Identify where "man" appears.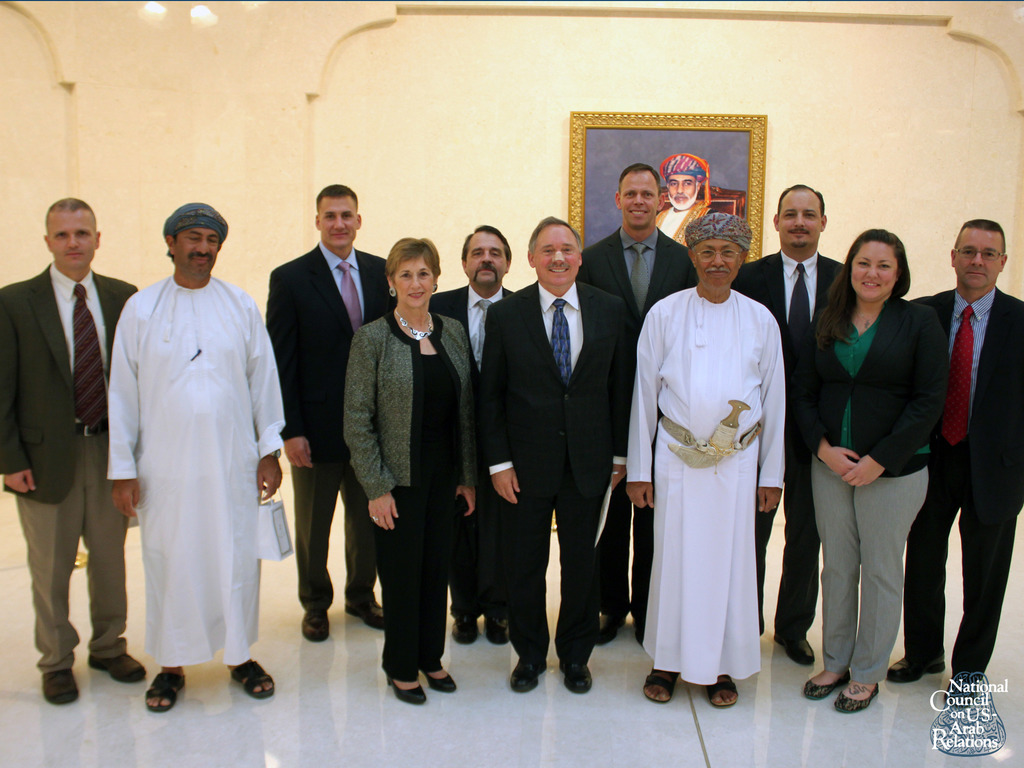
Appears at l=909, t=219, r=1023, b=699.
